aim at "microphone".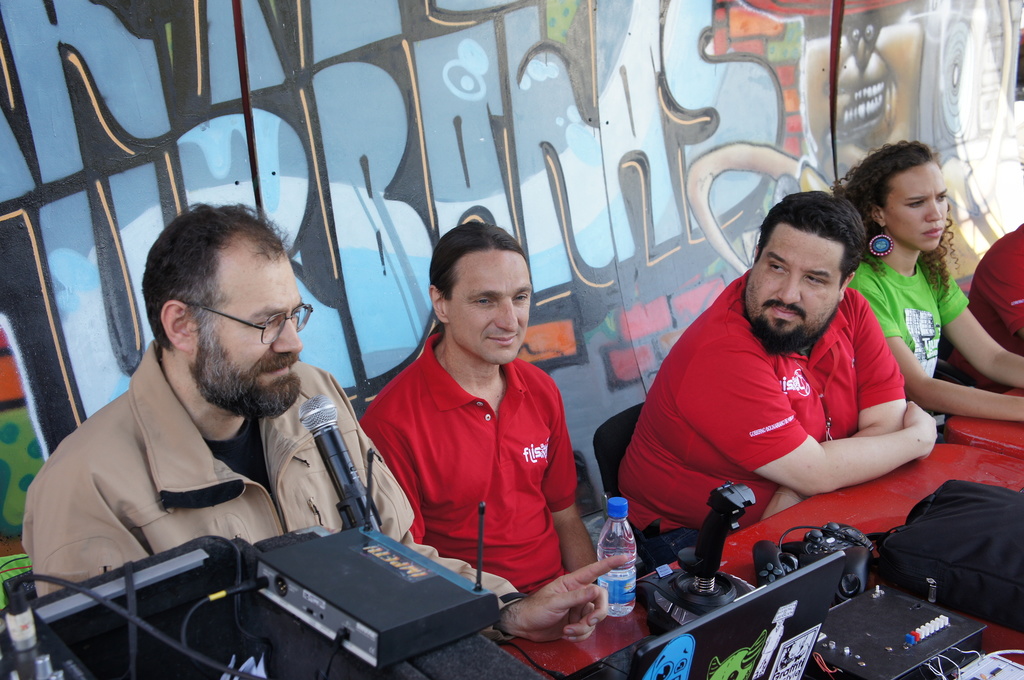
Aimed at (285,368,358,531).
